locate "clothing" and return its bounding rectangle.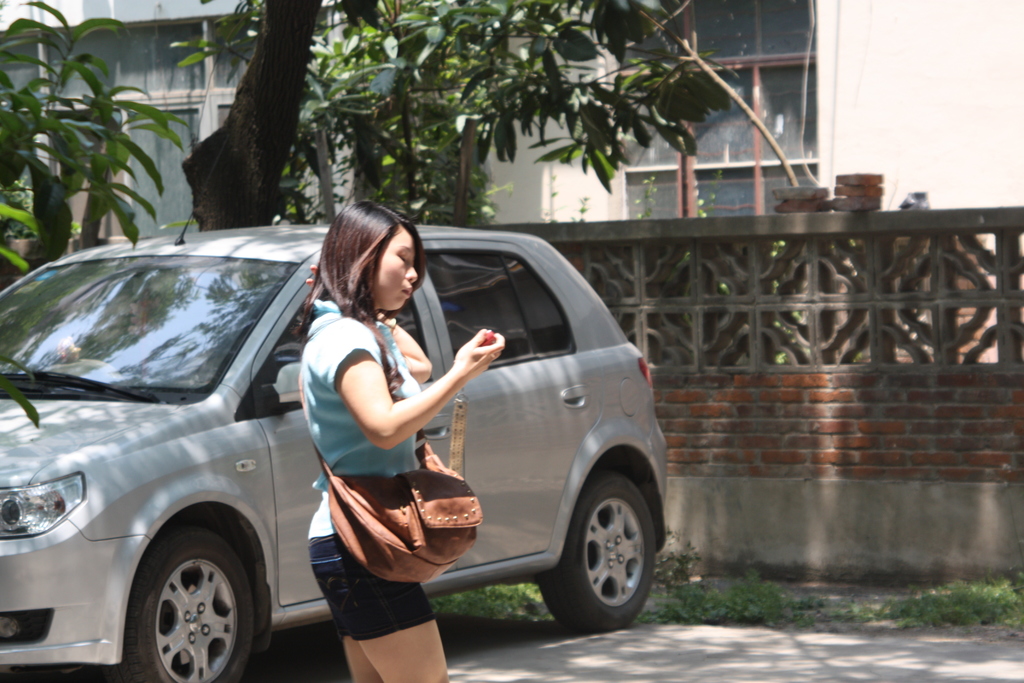
(x1=294, y1=318, x2=438, y2=640).
